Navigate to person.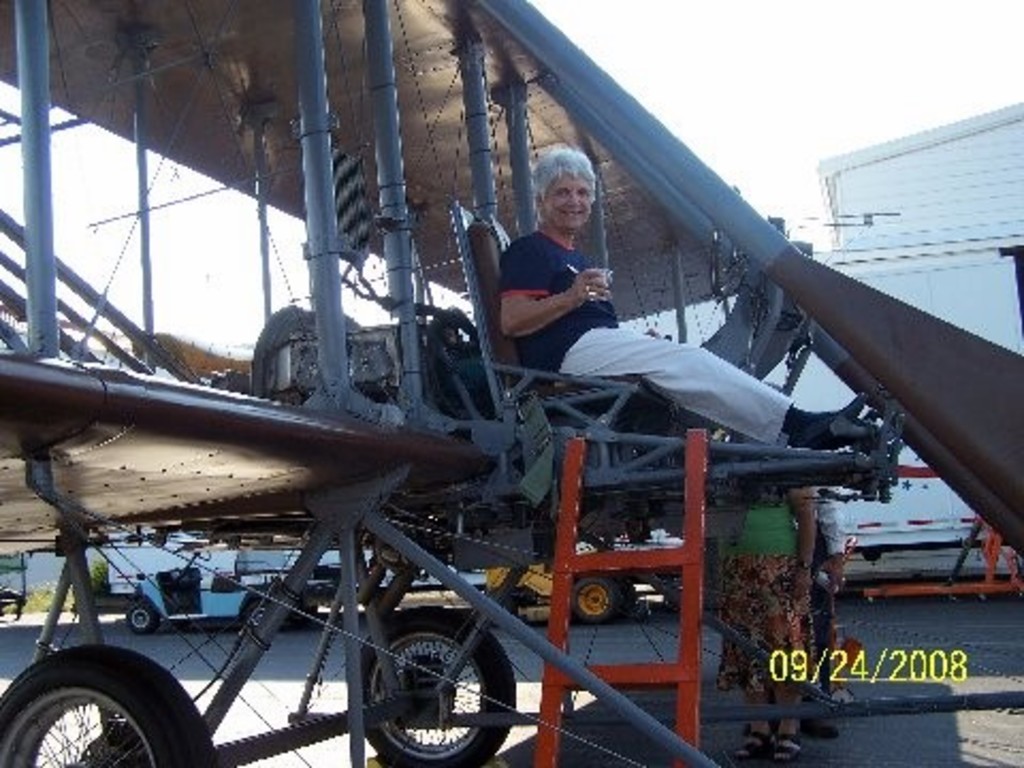
Navigation target: x1=809 y1=486 x2=847 y2=742.
